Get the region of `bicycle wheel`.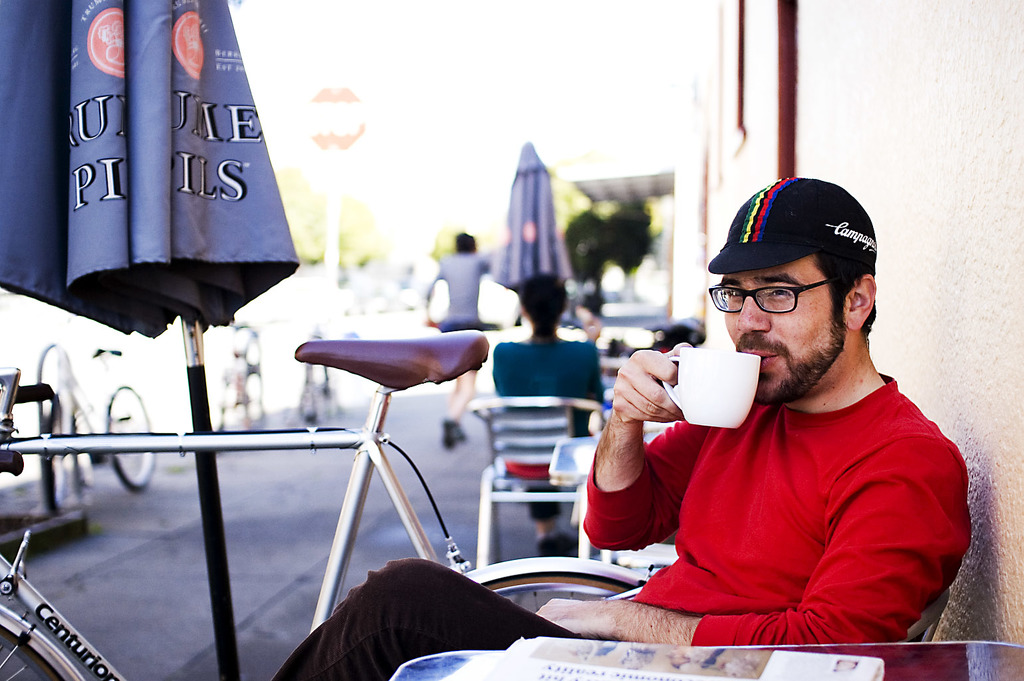
x1=0, y1=589, x2=88, y2=680.
